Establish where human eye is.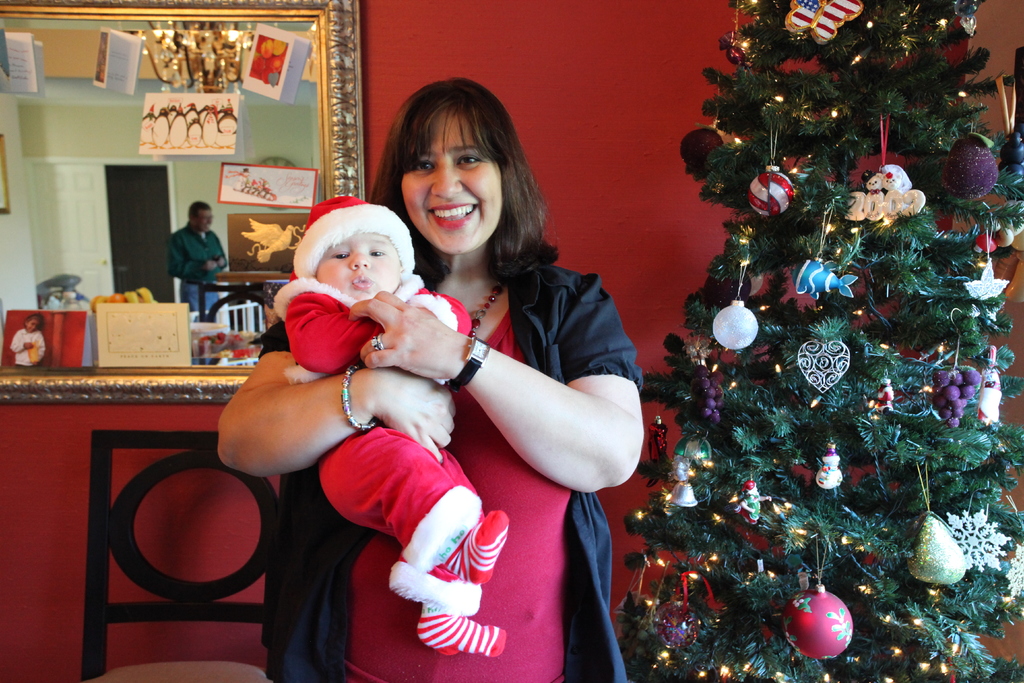
Established at l=362, t=245, r=388, b=257.
